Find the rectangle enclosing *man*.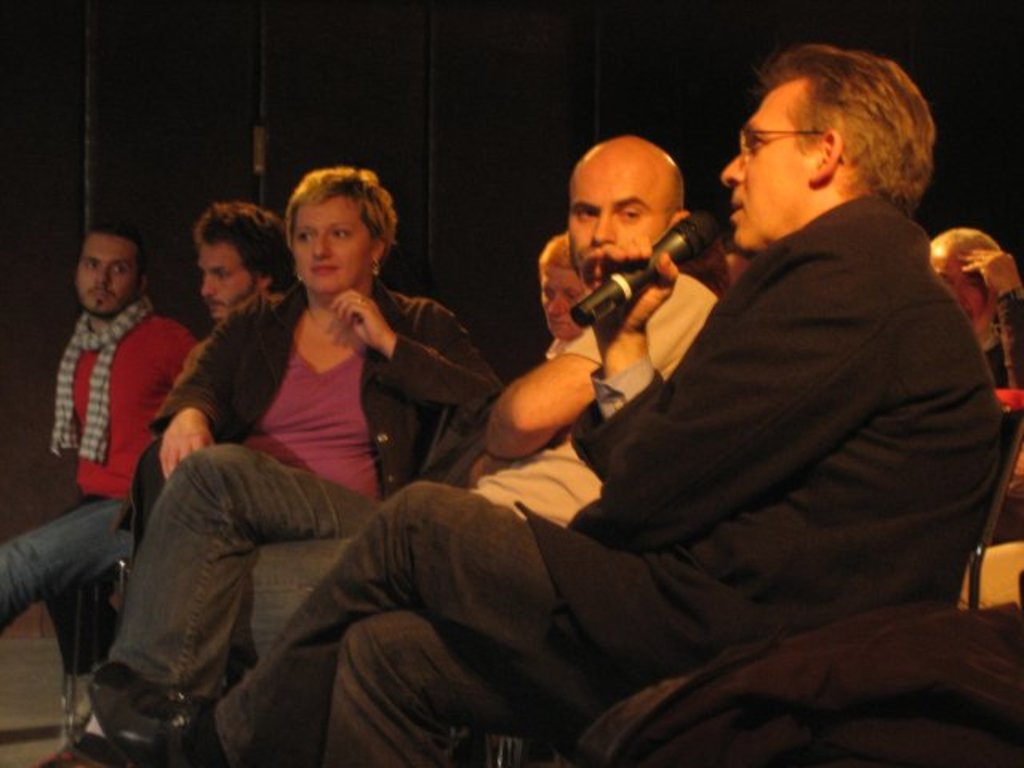
(x1=920, y1=222, x2=1022, y2=416).
